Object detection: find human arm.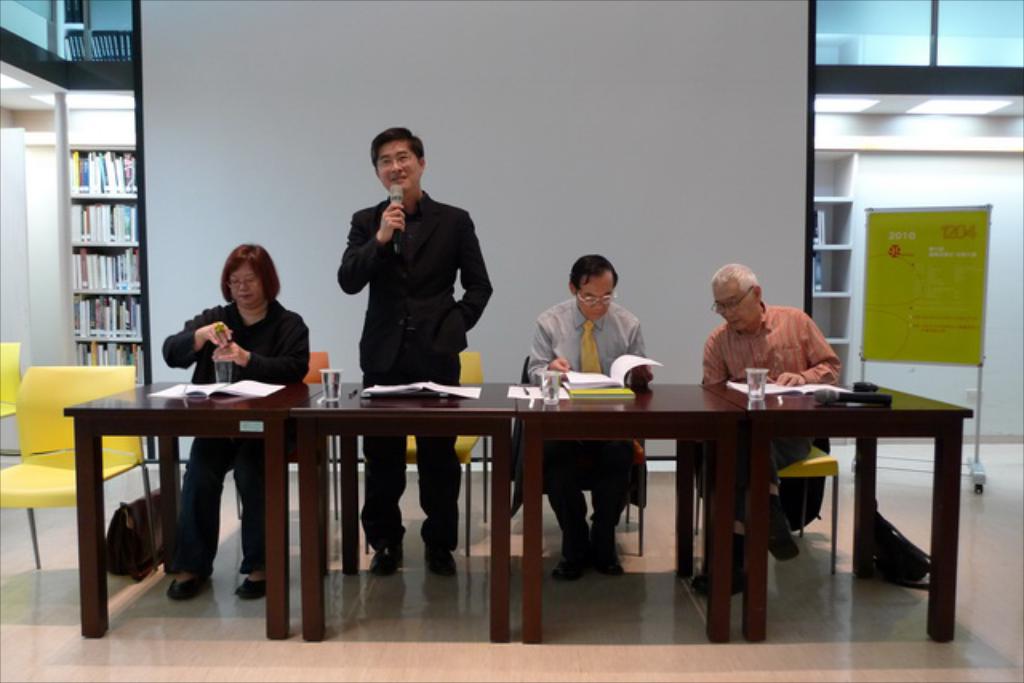
box=[208, 317, 314, 384].
